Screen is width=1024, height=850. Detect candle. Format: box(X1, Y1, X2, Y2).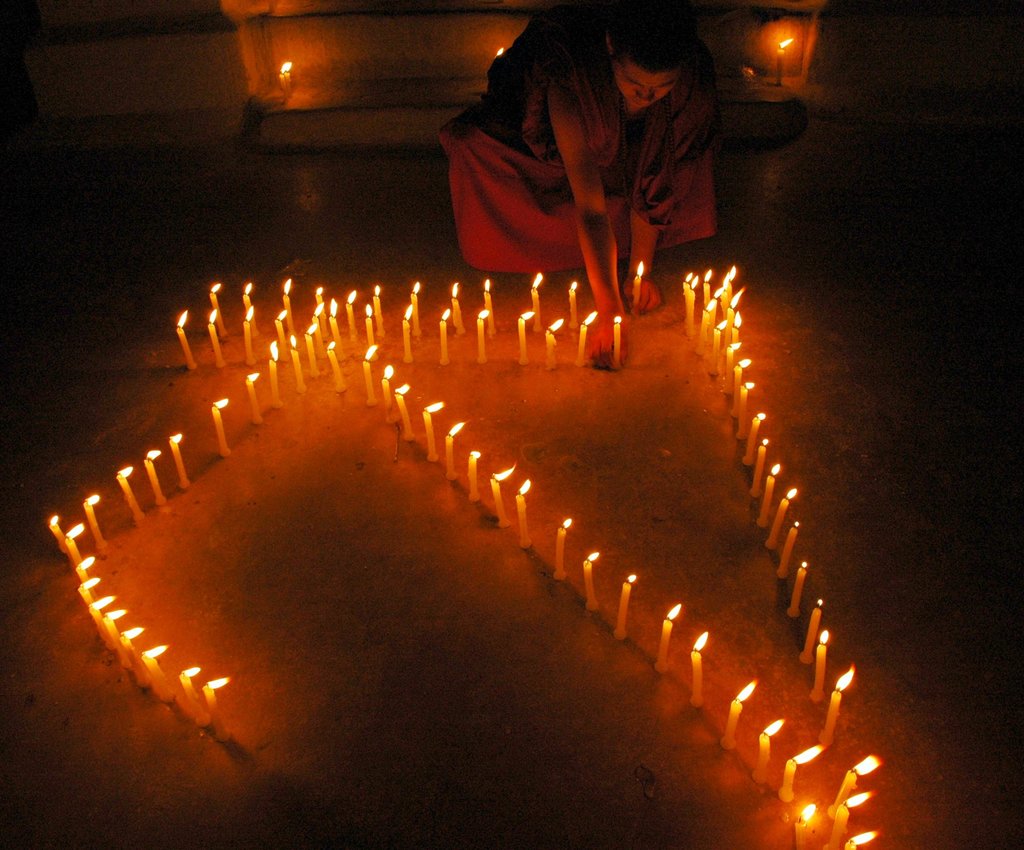
box(758, 463, 784, 529).
